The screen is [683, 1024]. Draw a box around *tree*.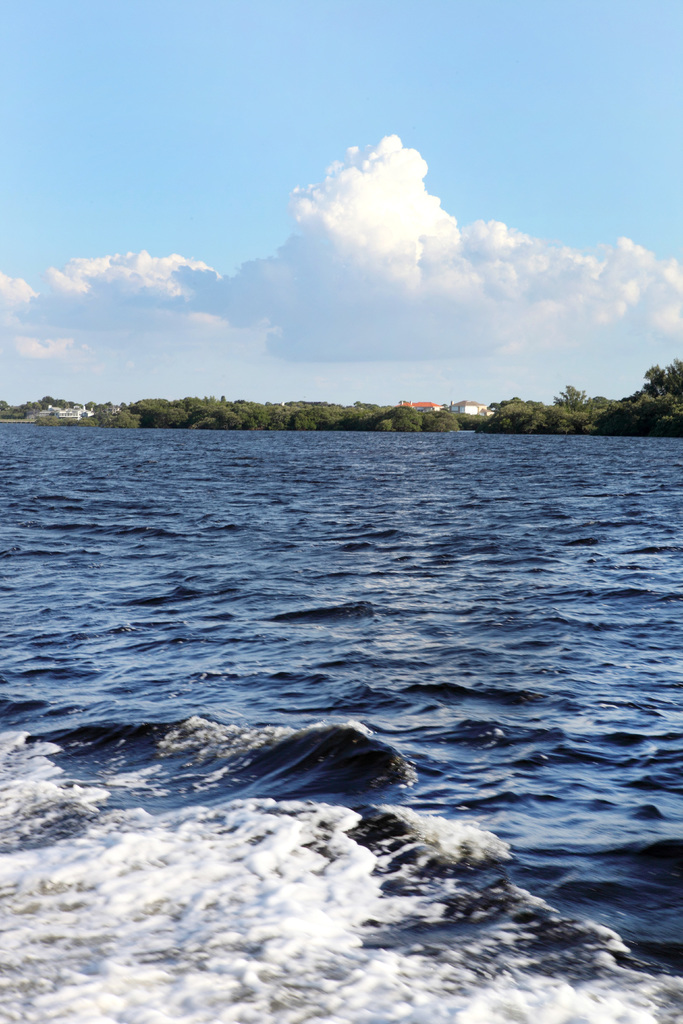
x1=638 y1=361 x2=682 y2=408.
